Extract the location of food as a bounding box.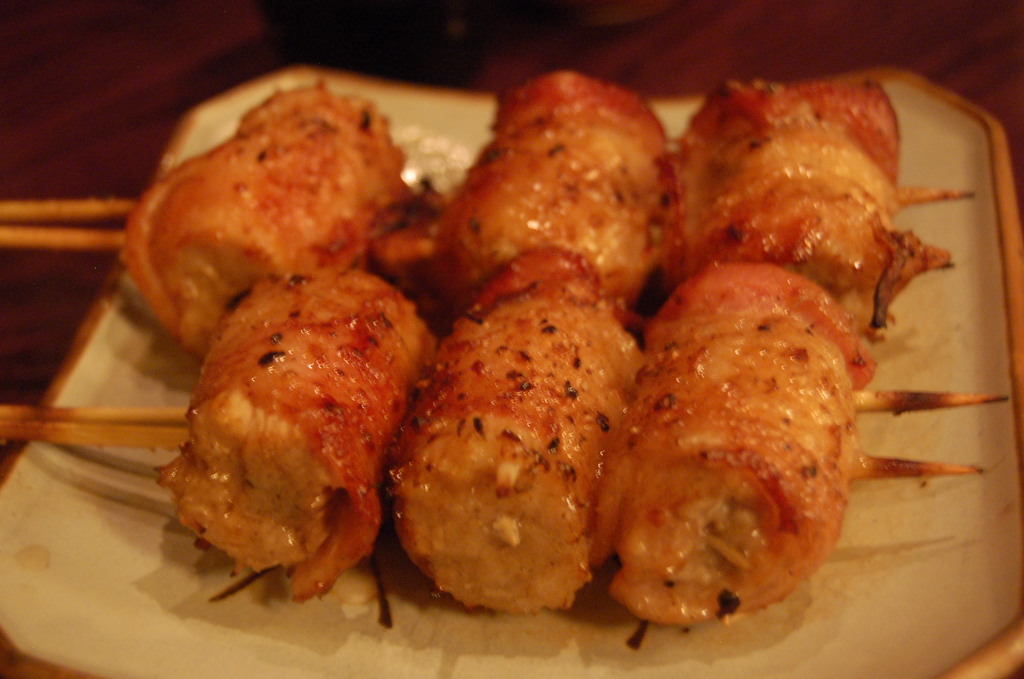
region(164, 267, 410, 613).
